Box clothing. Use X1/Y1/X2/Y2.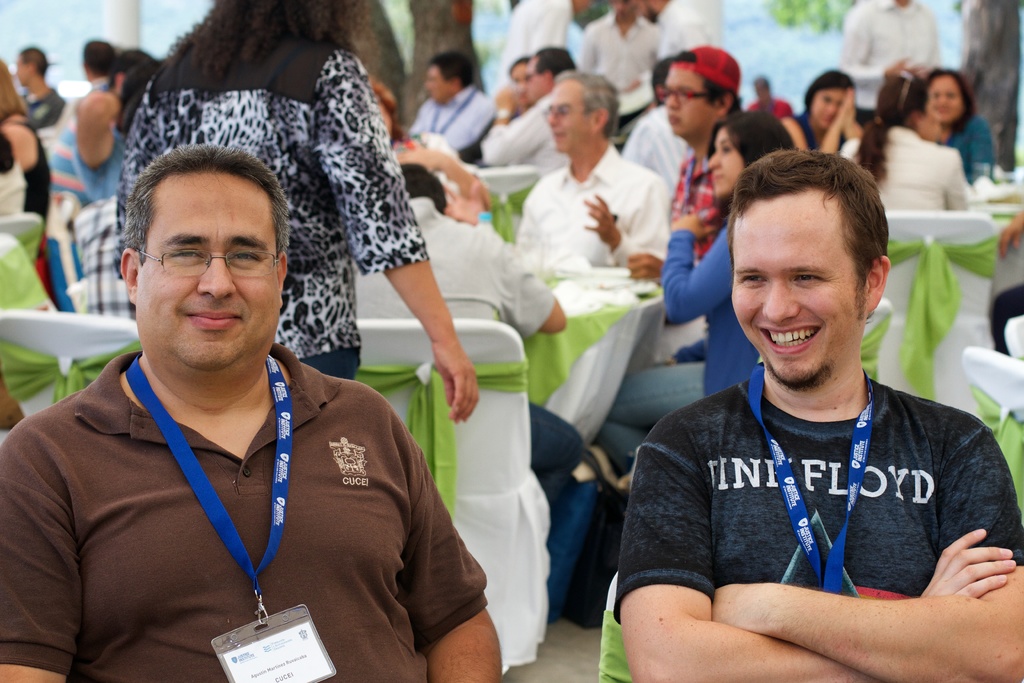
570/13/665/98.
